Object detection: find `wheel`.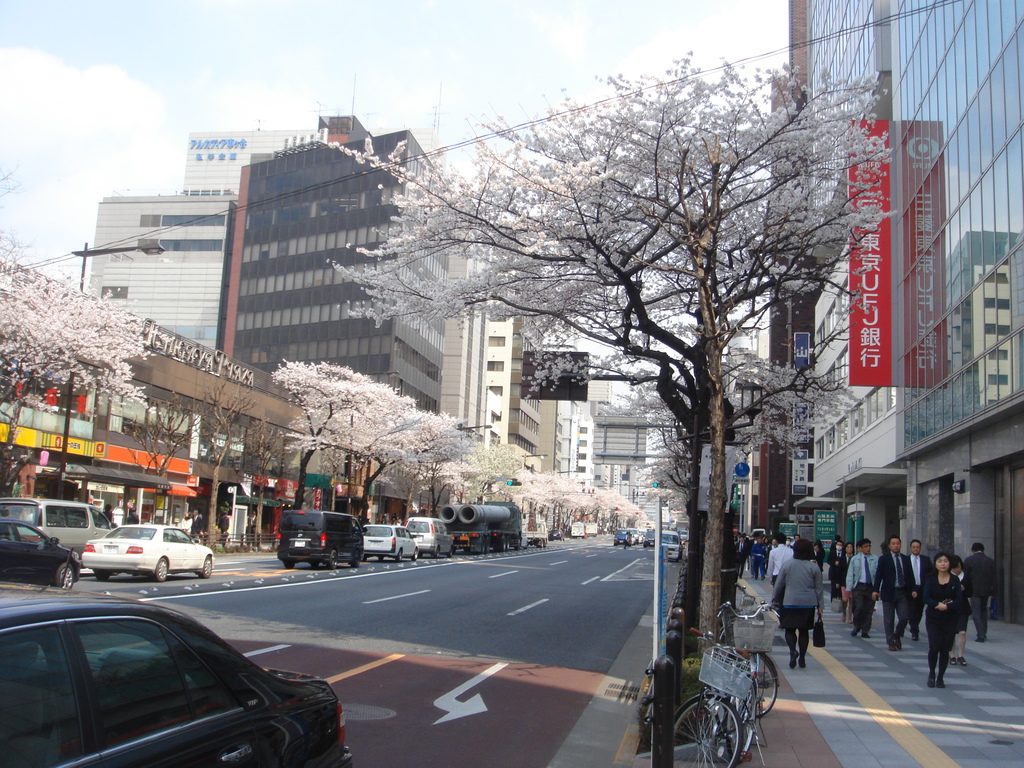
l=93, t=570, r=110, b=579.
